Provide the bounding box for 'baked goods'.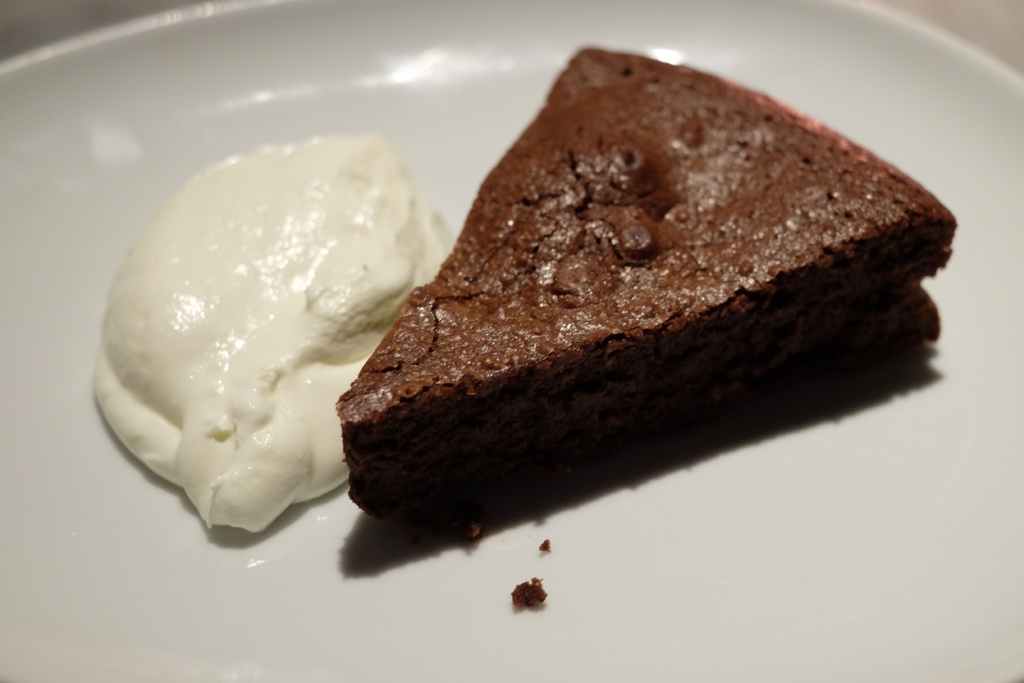
<box>332,47,961,558</box>.
